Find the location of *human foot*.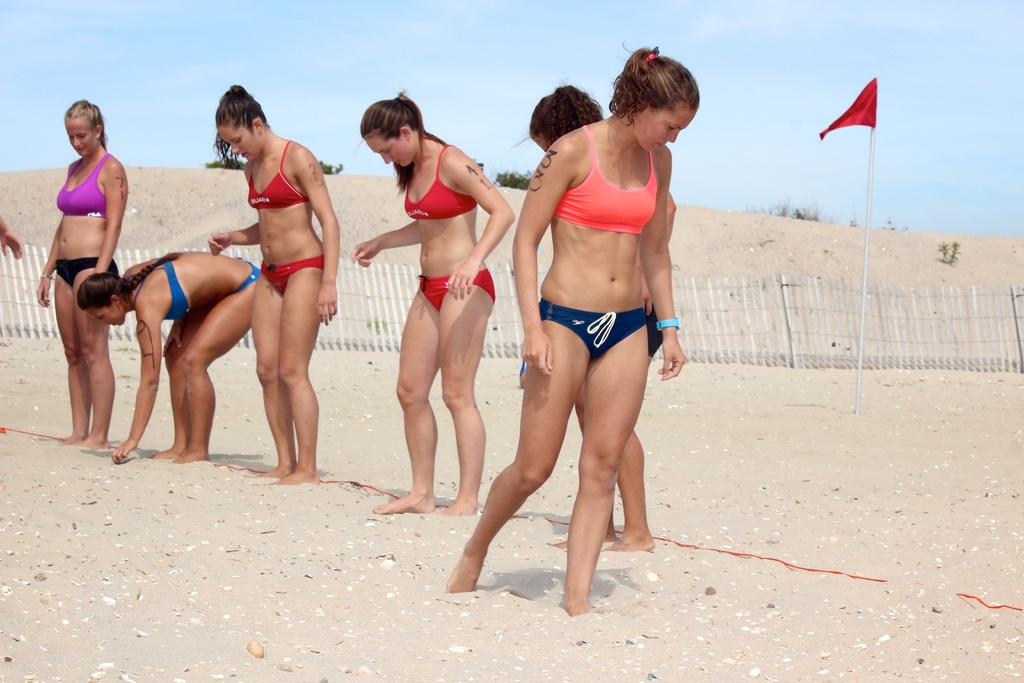
Location: pyautogui.locateOnScreen(434, 495, 481, 517).
